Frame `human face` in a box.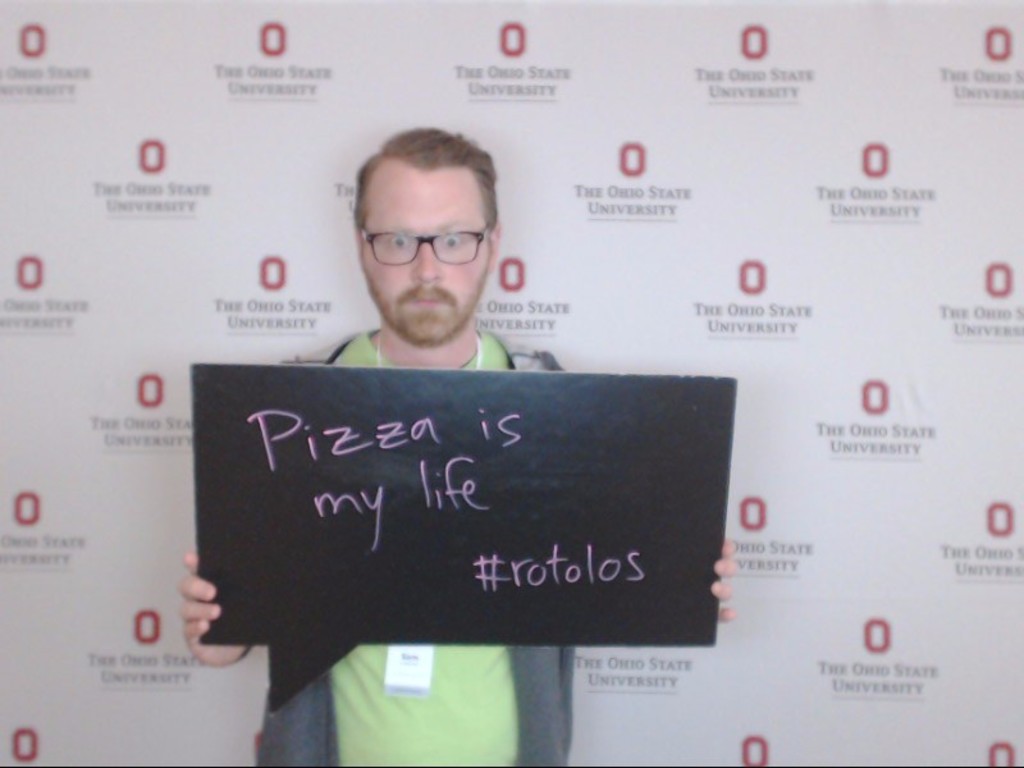
bbox=[355, 177, 488, 342].
